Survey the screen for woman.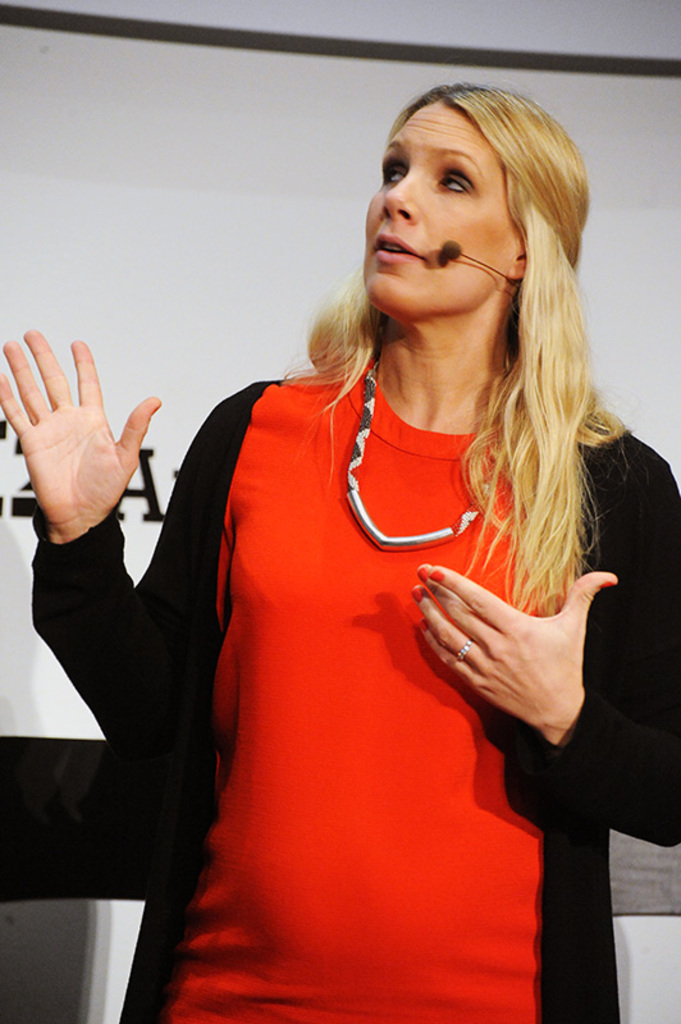
Survey found: 0 81 678 1023.
